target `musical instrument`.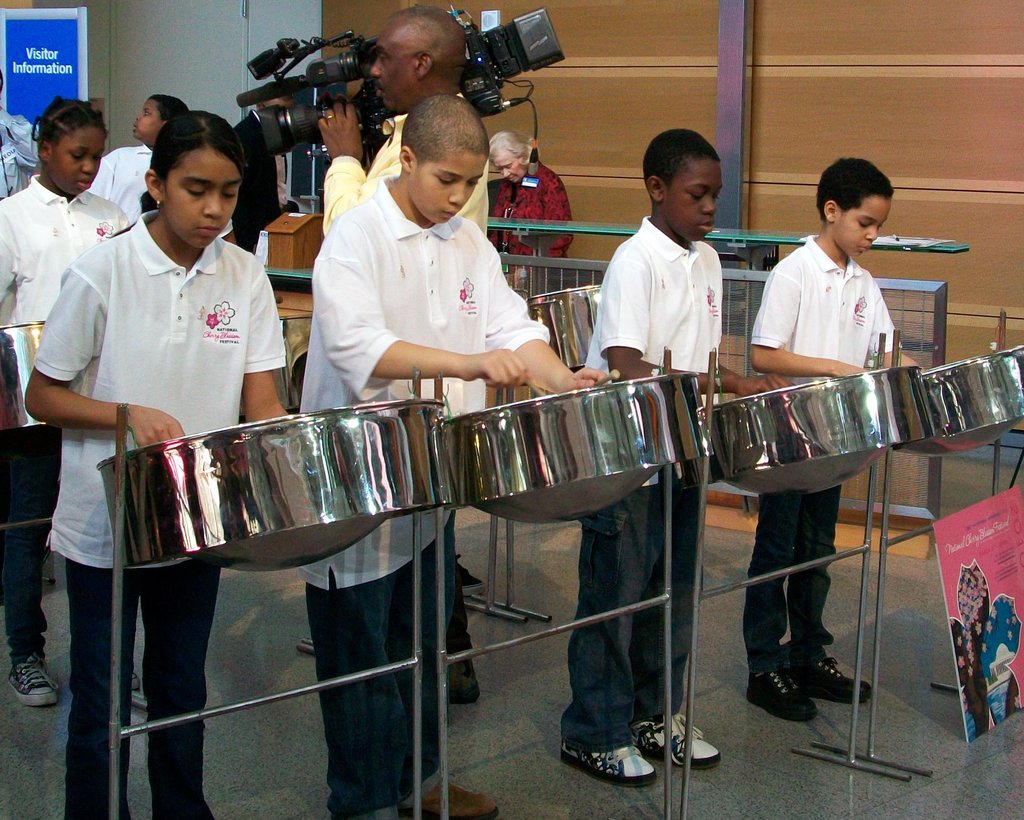
Target region: detection(884, 342, 1023, 462).
